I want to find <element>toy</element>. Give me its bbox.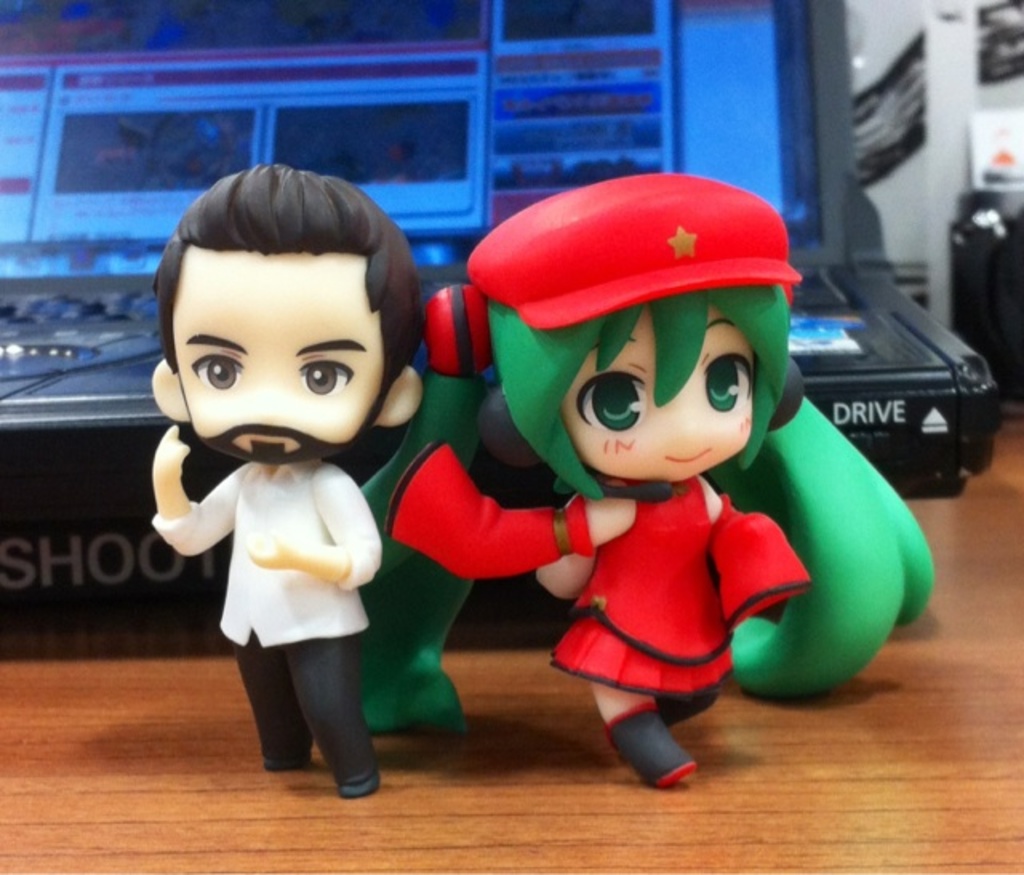
box(318, 154, 950, 790).
